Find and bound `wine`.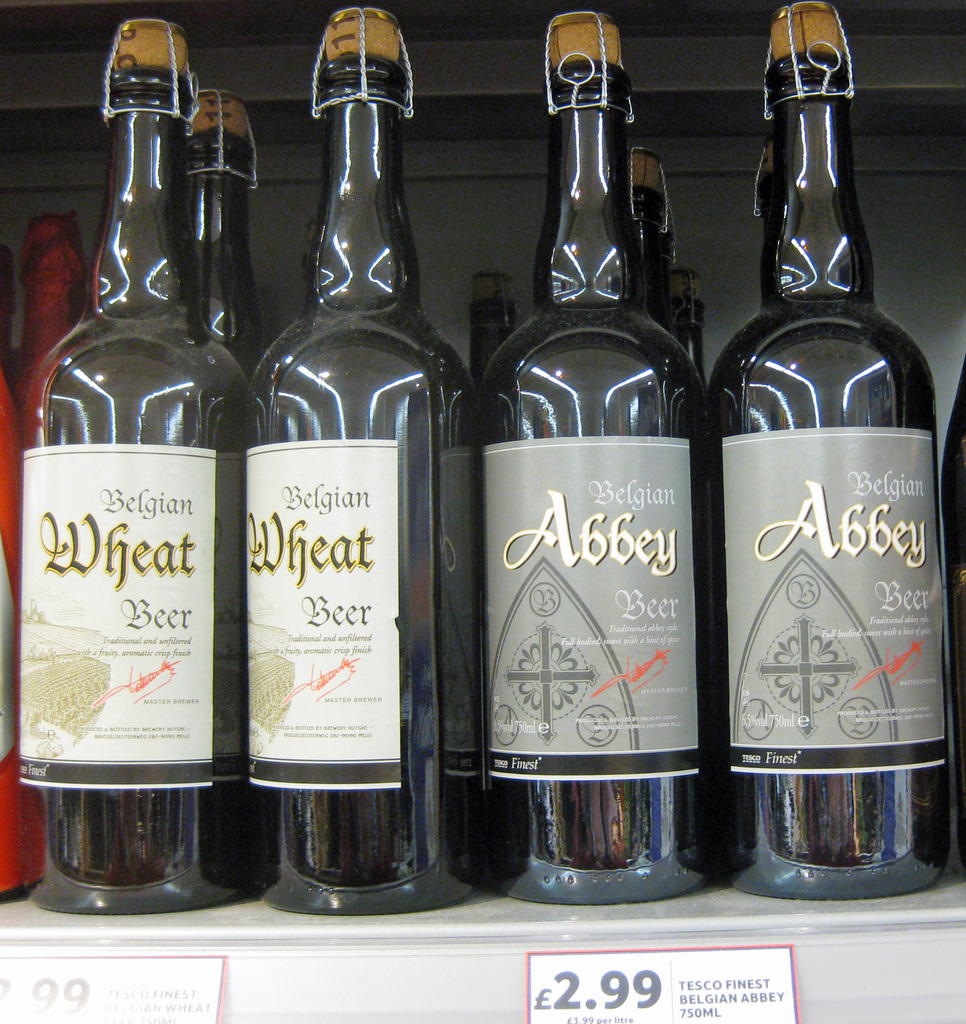
Bound: 631:147:668:330.
